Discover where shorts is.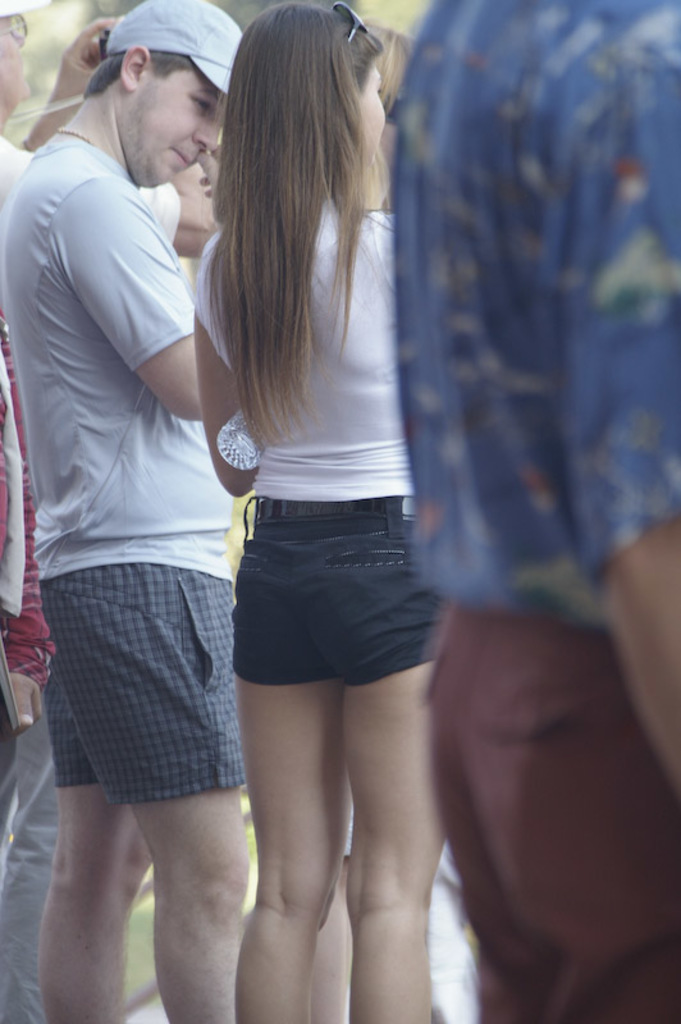
Discovered at [x1=35, y1=558, x2=247, y2=801].
